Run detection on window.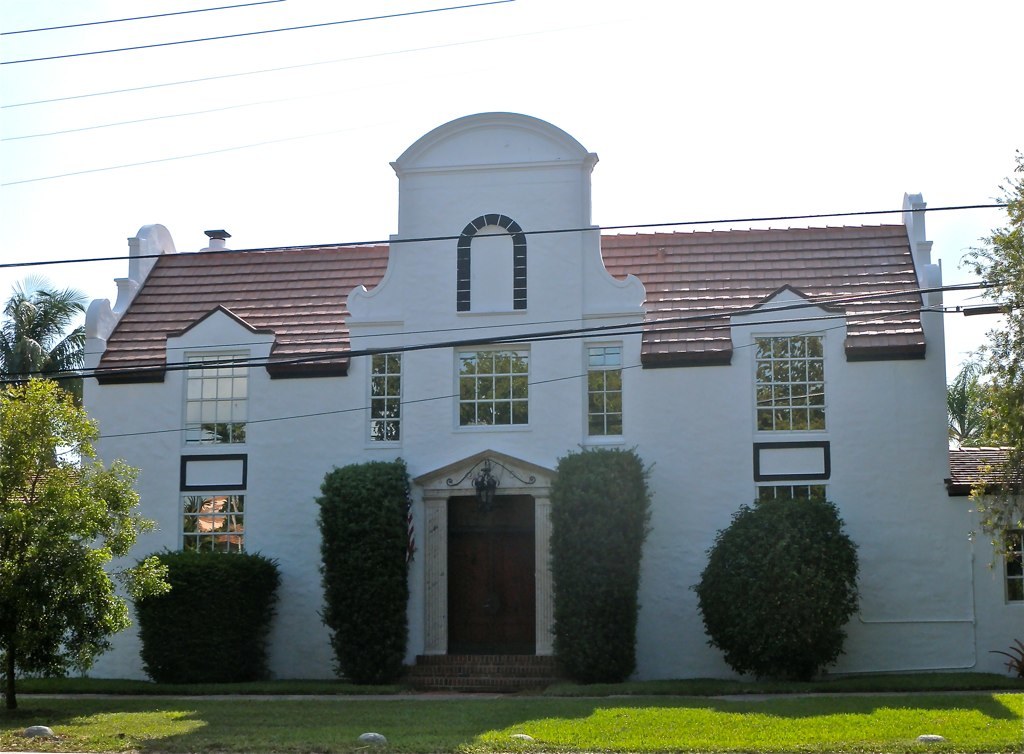
Result: (746, 304, 842, 496).
